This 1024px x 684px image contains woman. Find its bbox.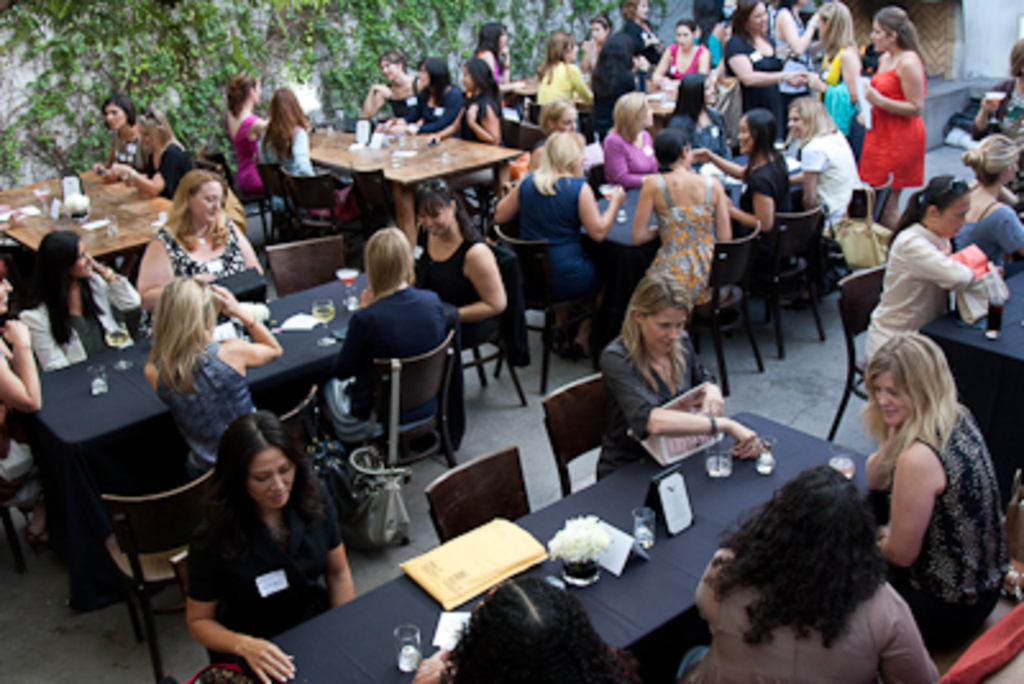
region(612, 87, 663, 187).
